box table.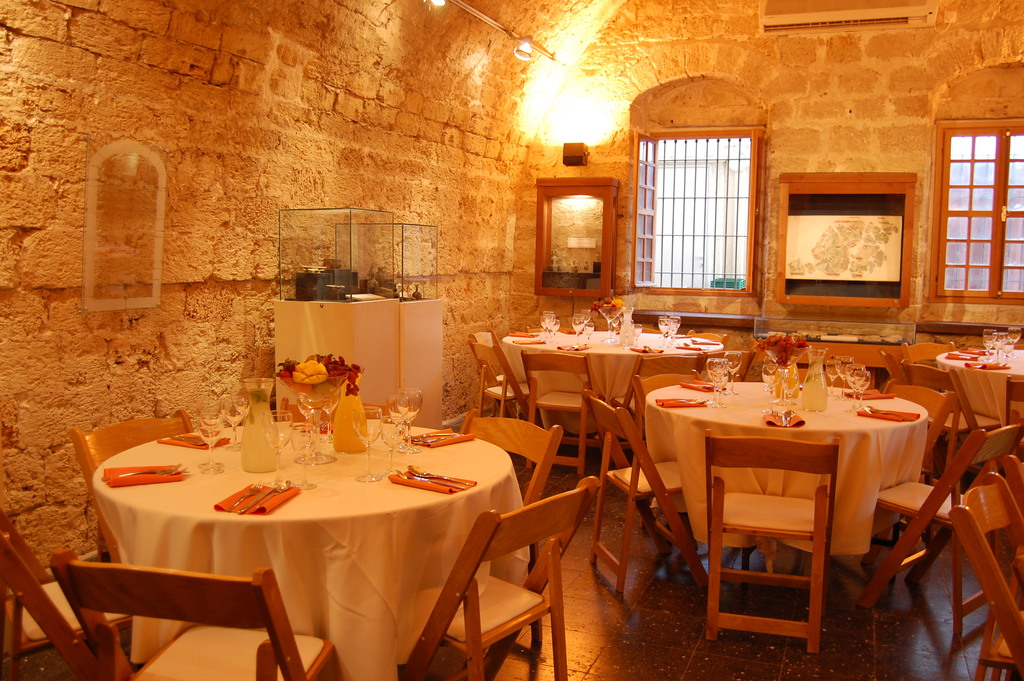
BBox(935, 332, 1023, 439).
